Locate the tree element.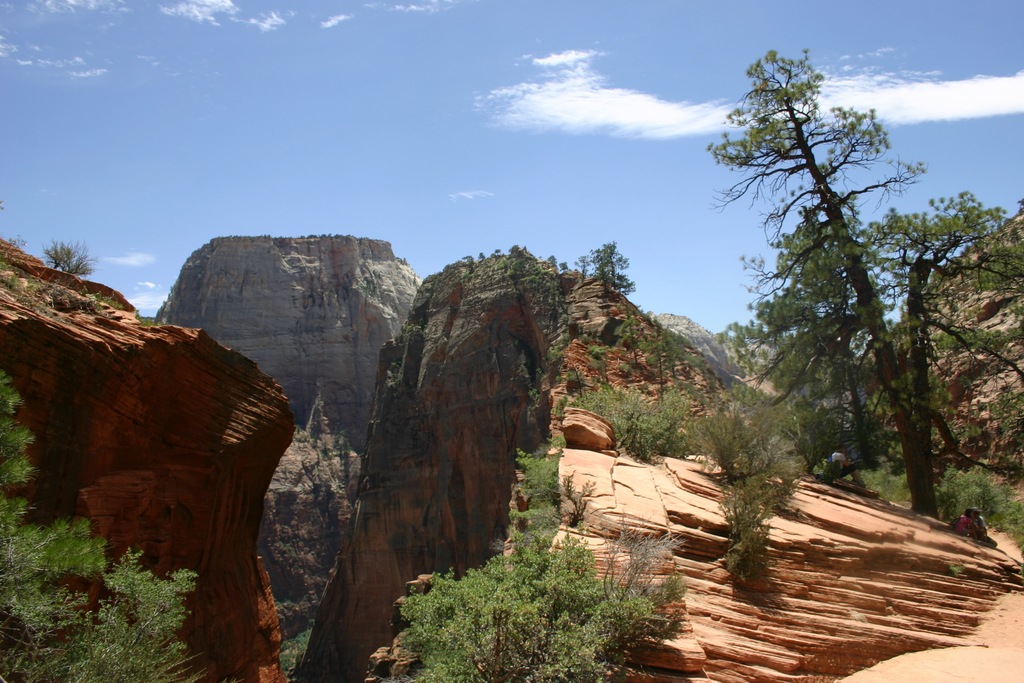
Element bbox: 0:367:246:682.
